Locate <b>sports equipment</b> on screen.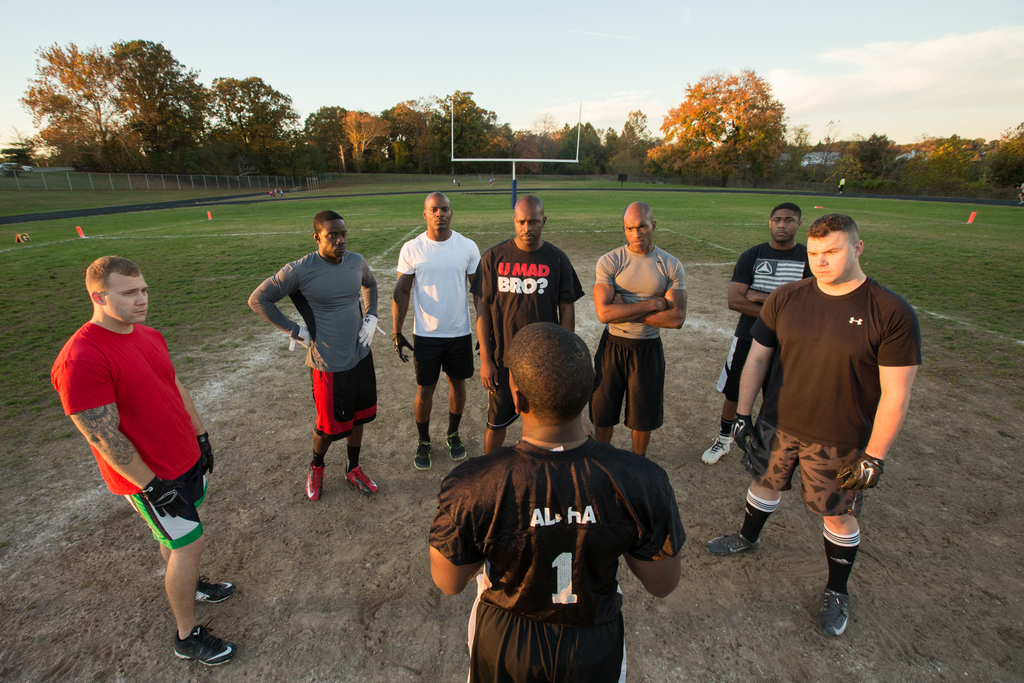
On screen at (x1=189, y1=575, x2=235, y2=603).
